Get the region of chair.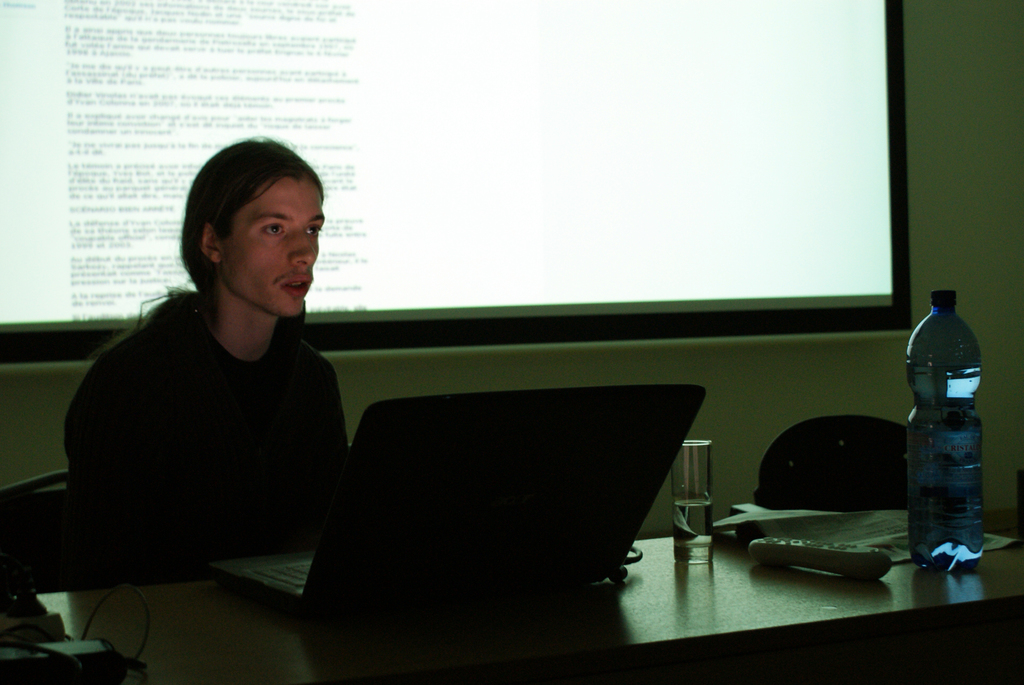
(x1=0, y1=466, x2=73, y2=595).
